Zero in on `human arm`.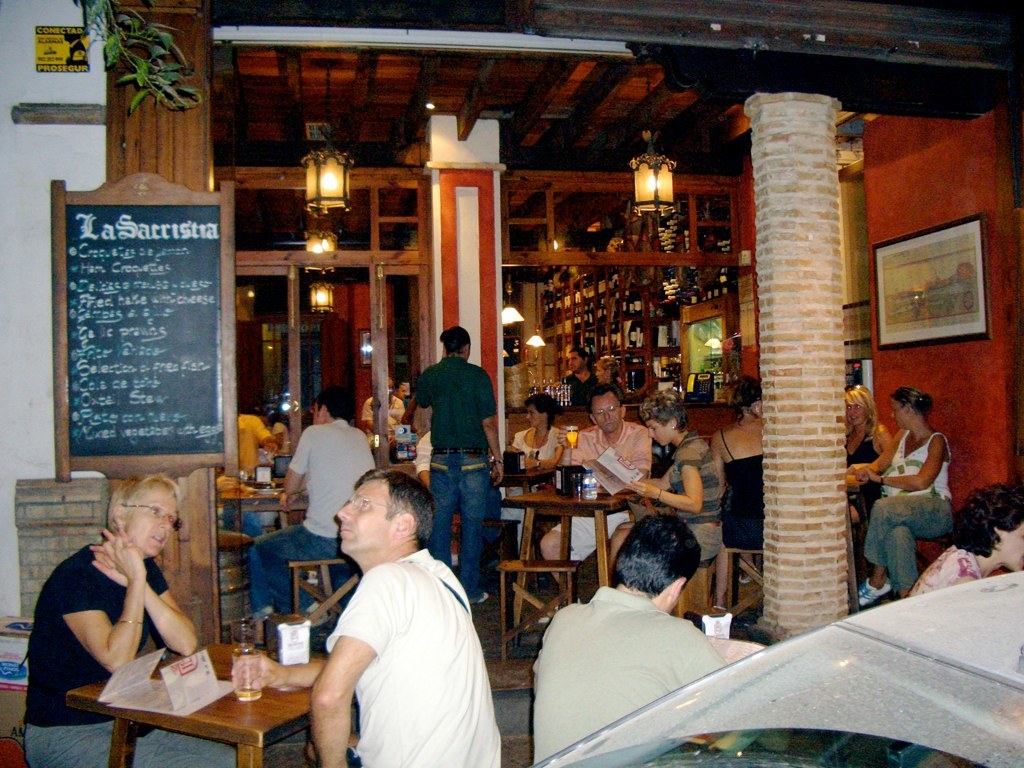
Zeroed in: bbox(402, 358, 435, 441).
